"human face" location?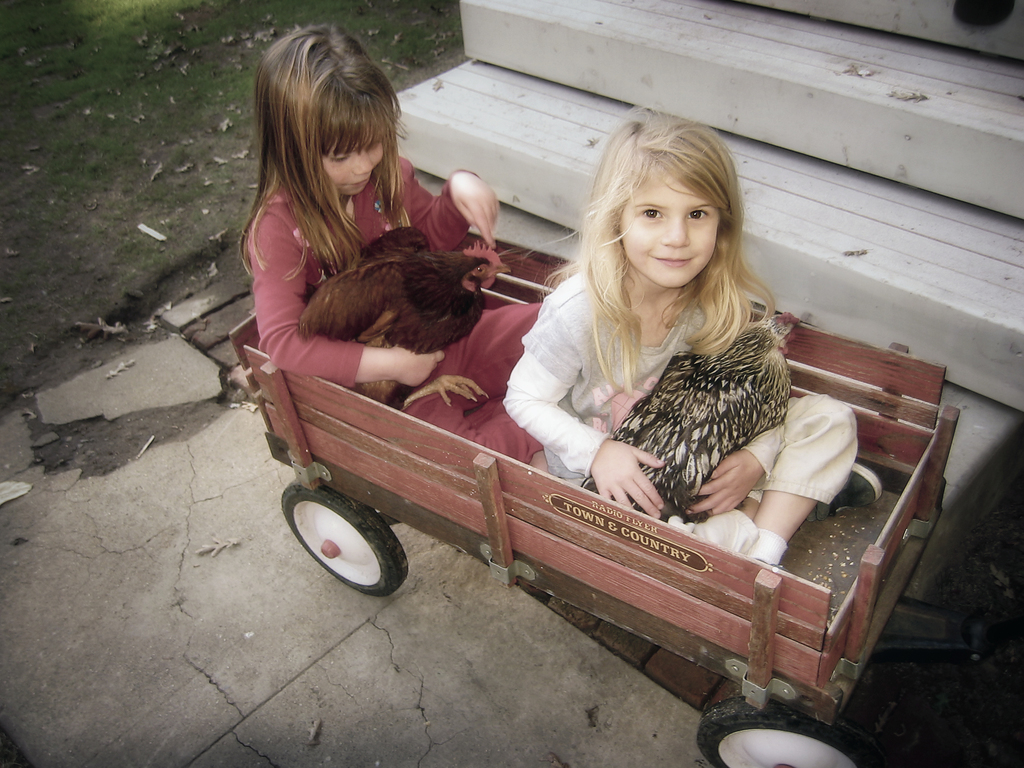
Rect(617, 168, 722, 289)
